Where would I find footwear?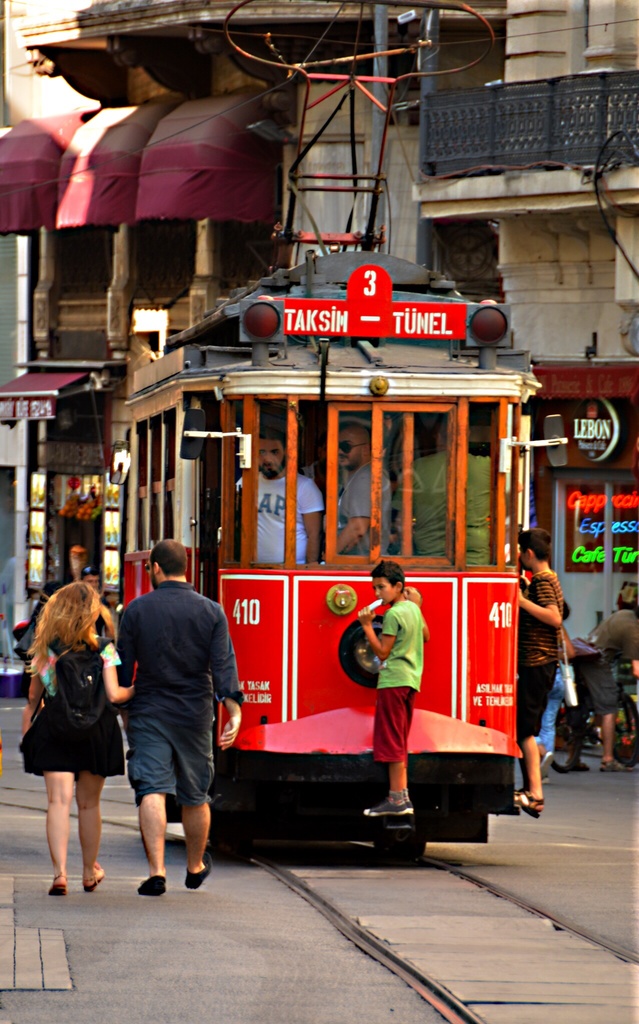
At crop(358, 803, 414, 813).
